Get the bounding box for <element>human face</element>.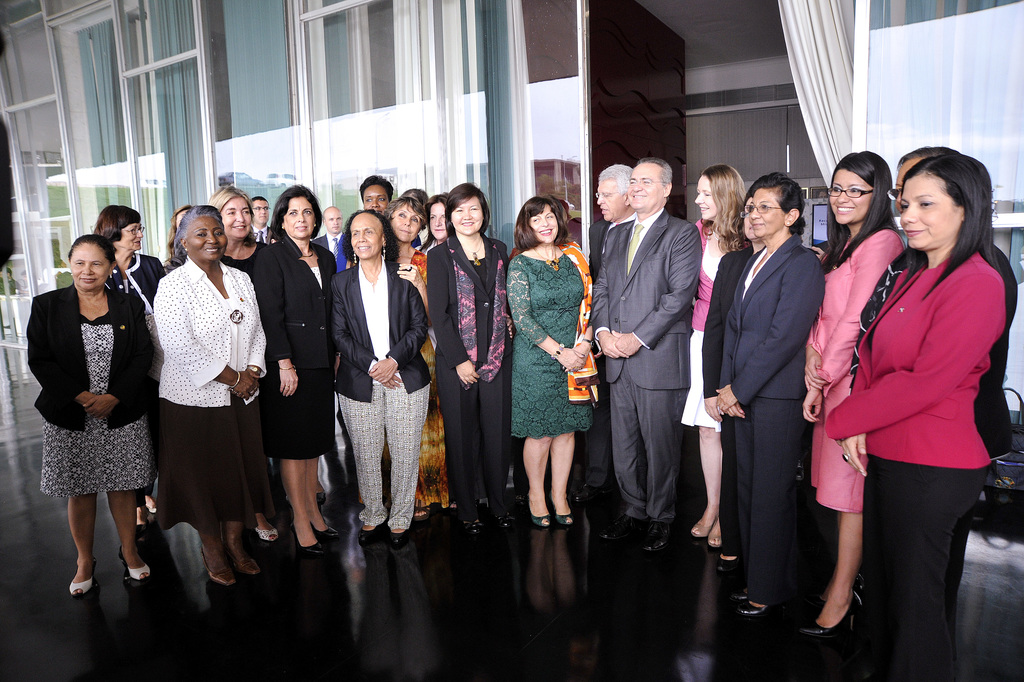
595, 183, 625, 220.
